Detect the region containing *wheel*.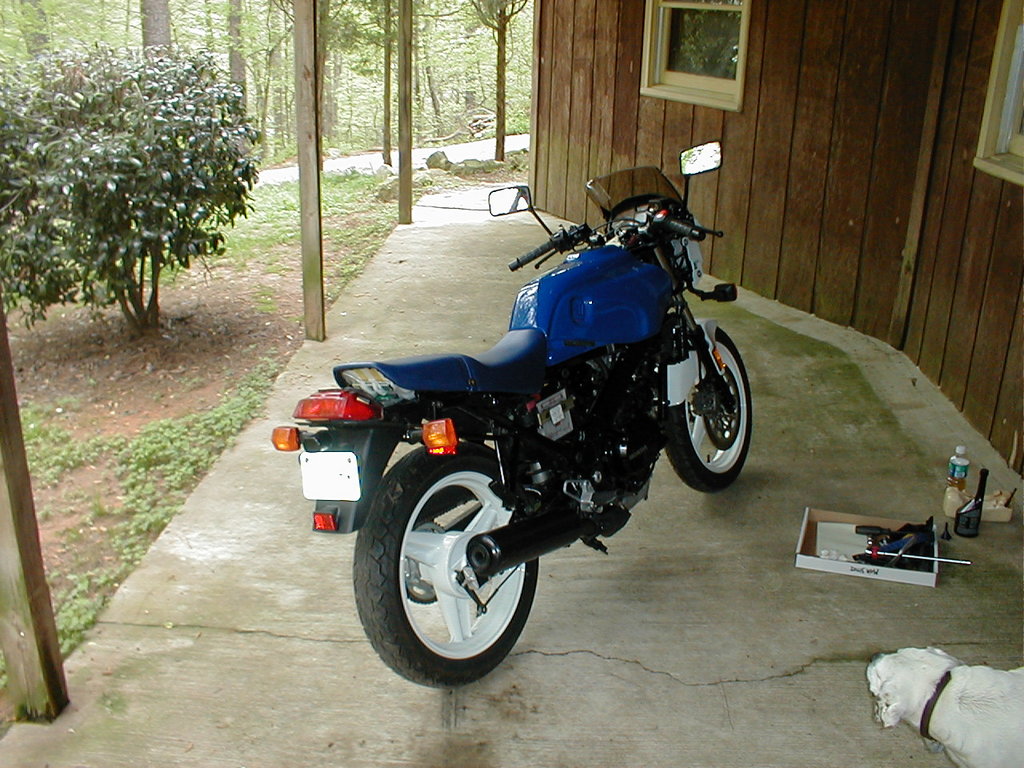
[left=360, top=455, right=545, bottom=677].
